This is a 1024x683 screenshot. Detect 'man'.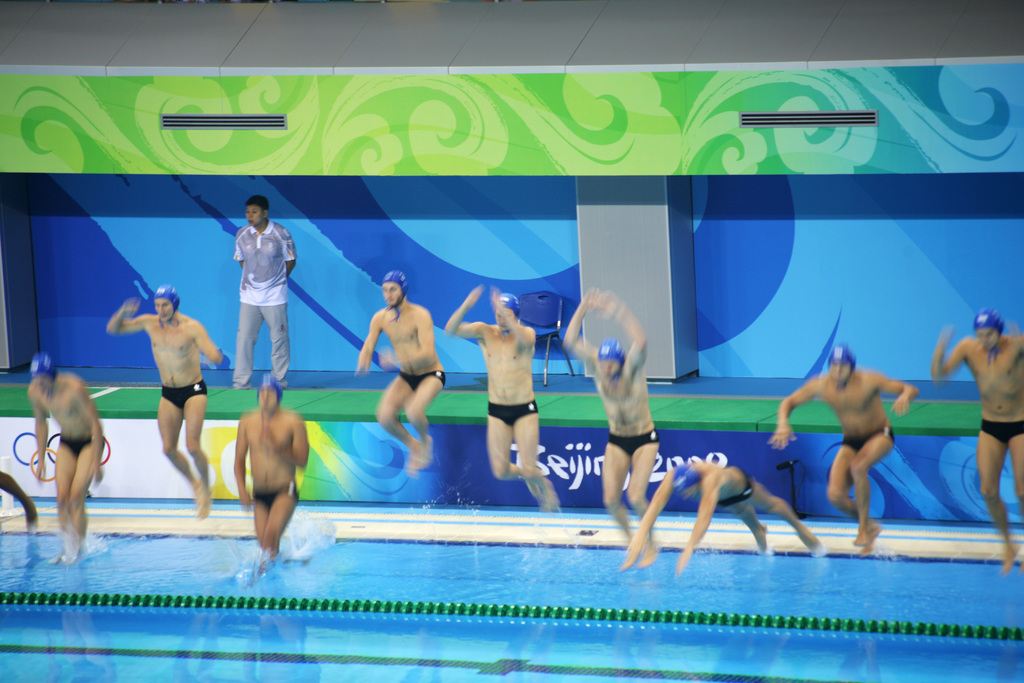
[x1=929, y1=306, x2=1023, y2=577].
